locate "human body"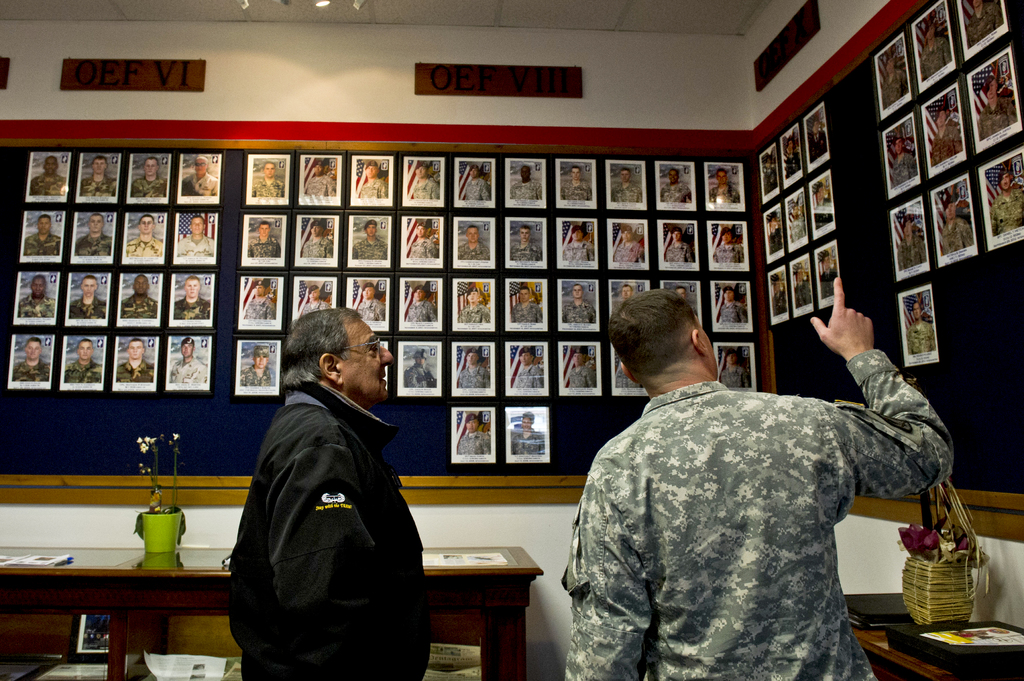
{"x1": 456, "y1": 371, "x2": 493, "y2": 388}
